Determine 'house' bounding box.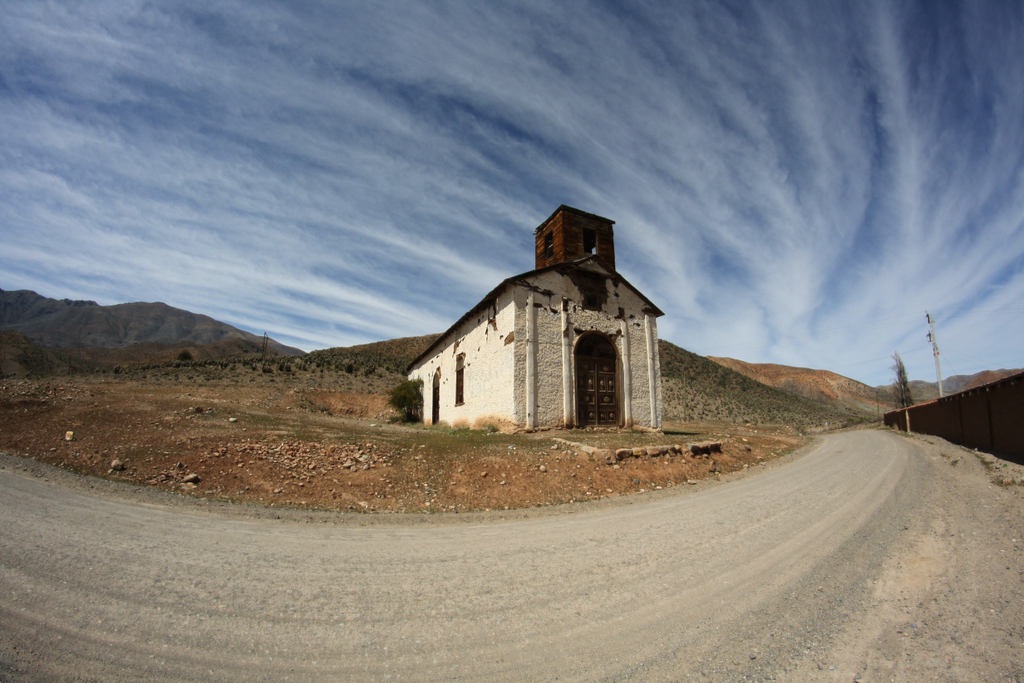
Determined: 410, 188, 704, 447.
